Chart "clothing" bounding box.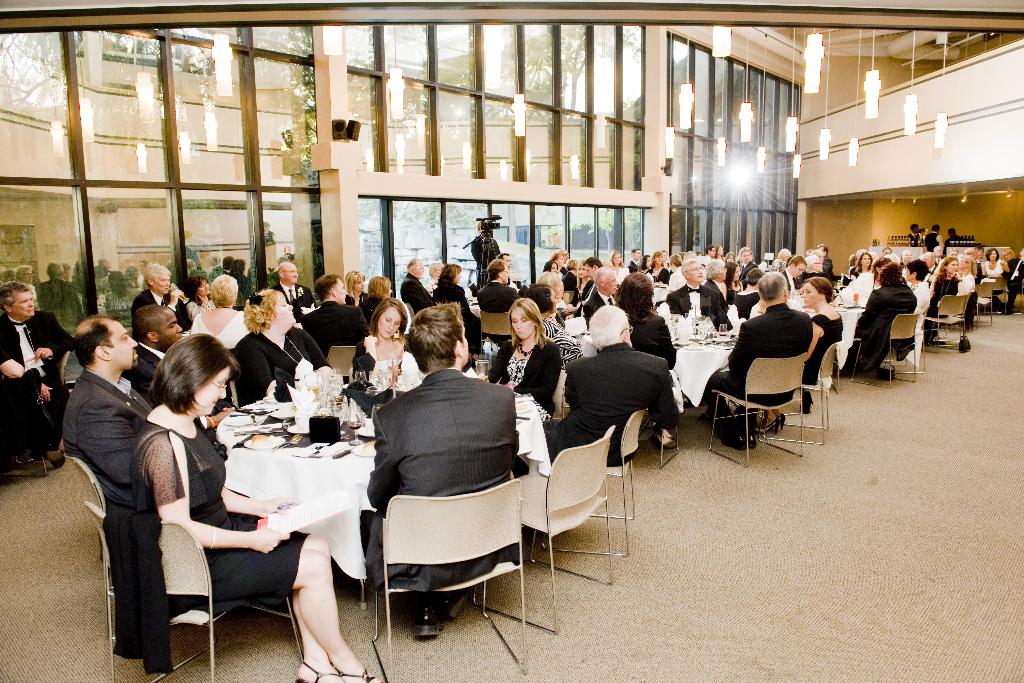
Charted: (928, 231, 948, 254).
